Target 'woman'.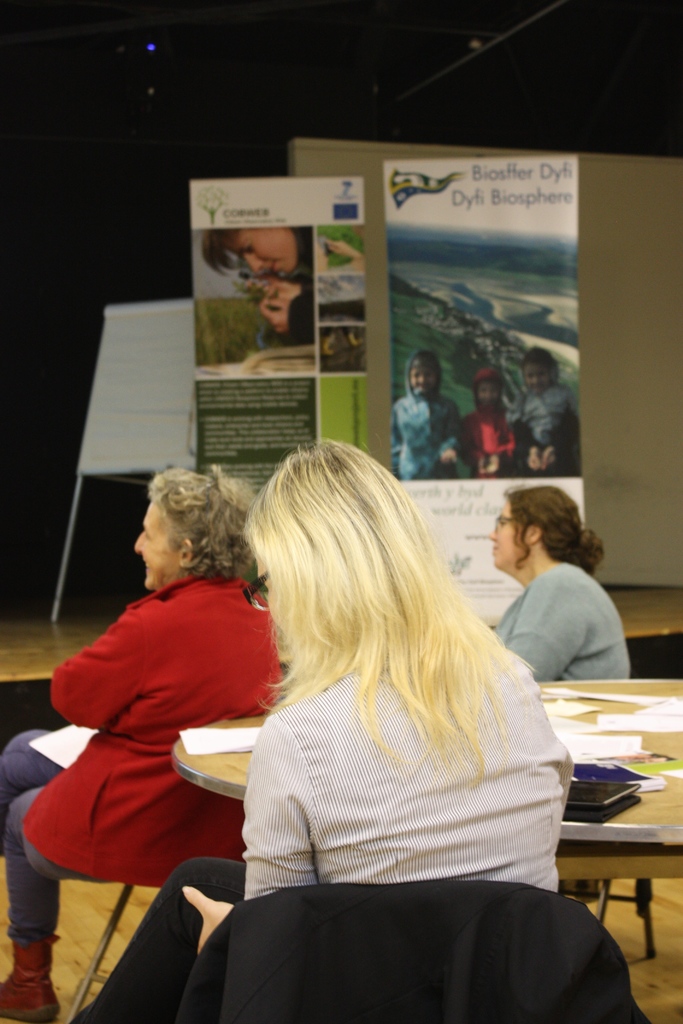
Target region: [75, 446, 570, 1010].
